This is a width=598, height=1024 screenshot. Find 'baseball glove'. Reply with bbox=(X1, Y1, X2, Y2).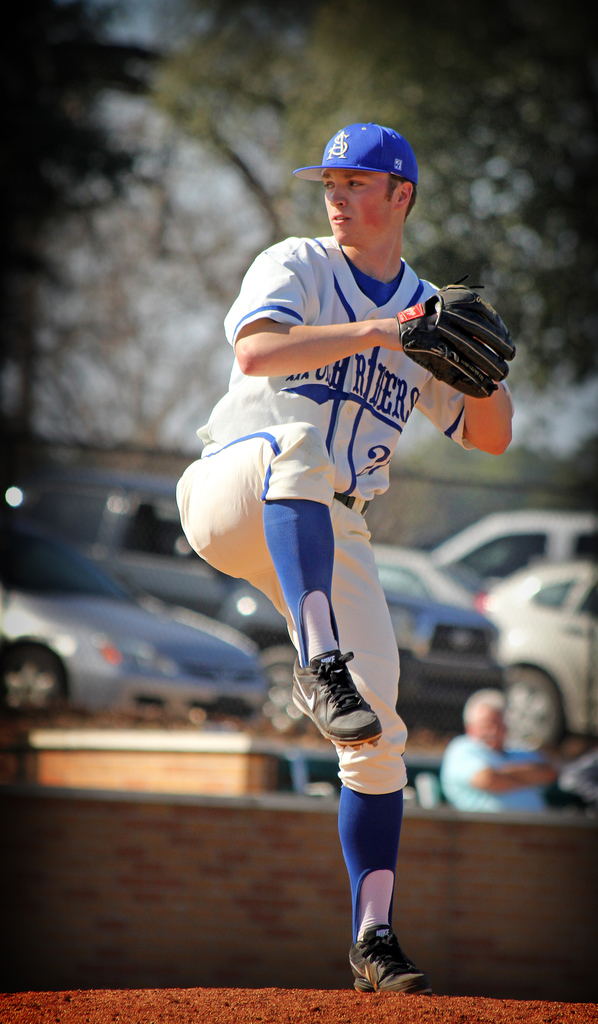
bbox=(396, 282, 519, 397).
